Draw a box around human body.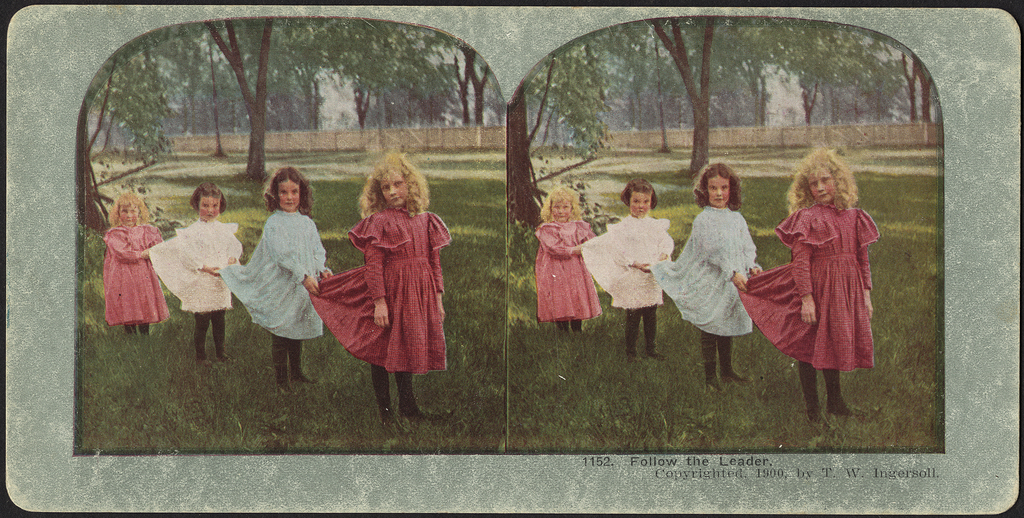
99/223/168/341.
